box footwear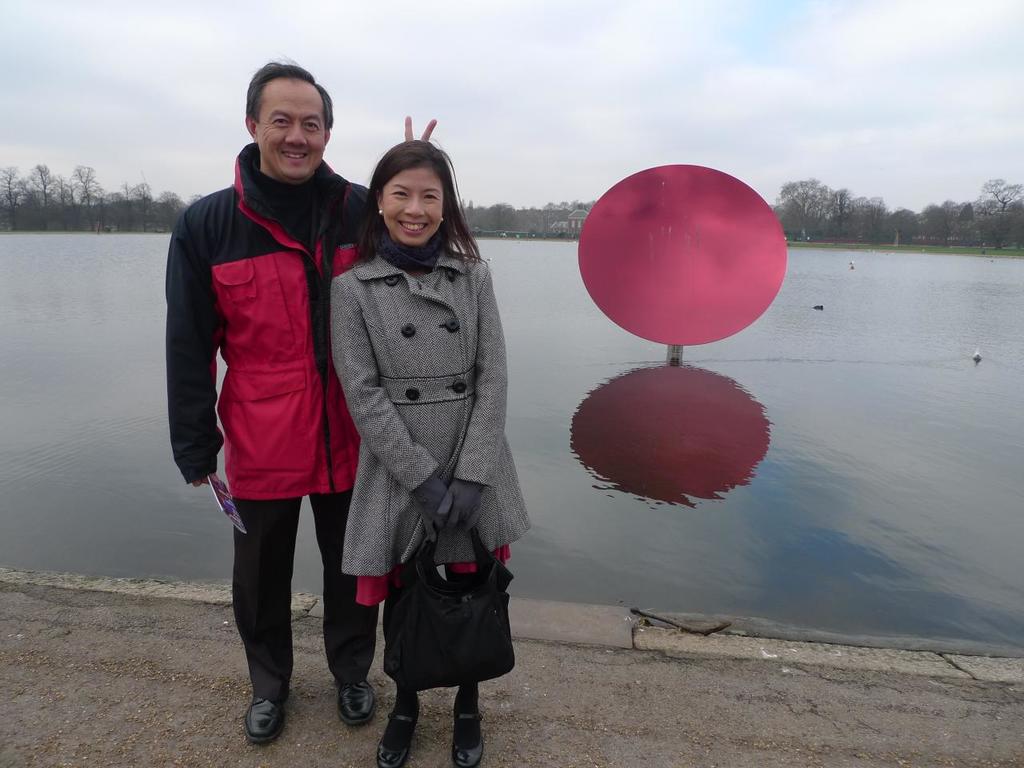
rect(451, 690, 482, 767)
